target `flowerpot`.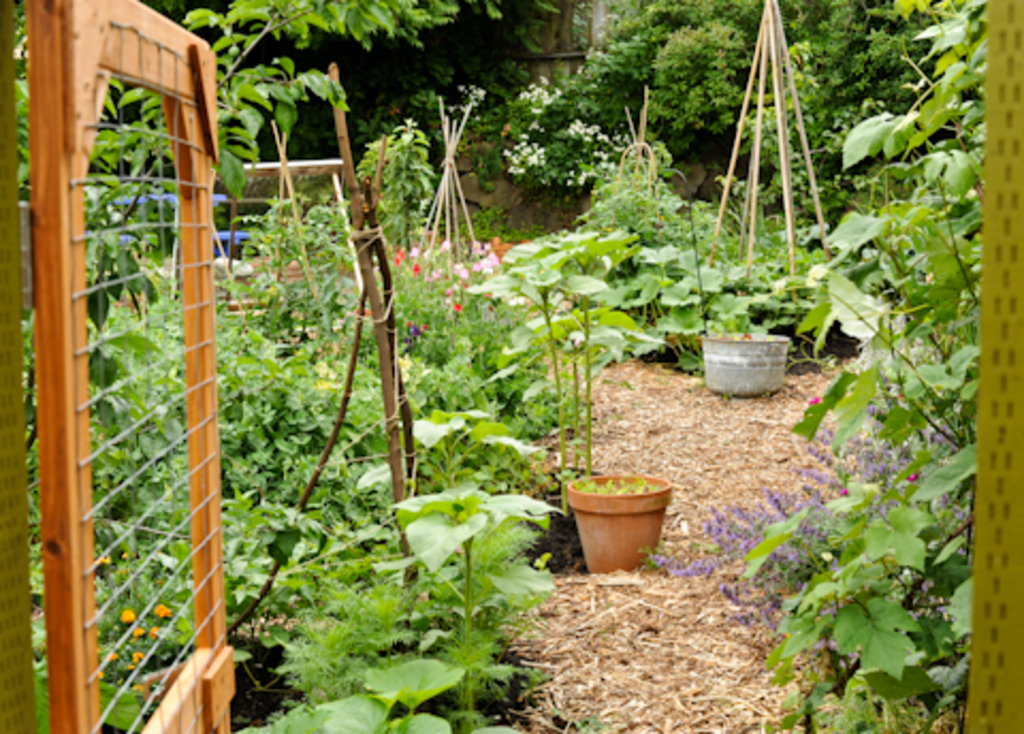
Target region: 561,482,668,572.
